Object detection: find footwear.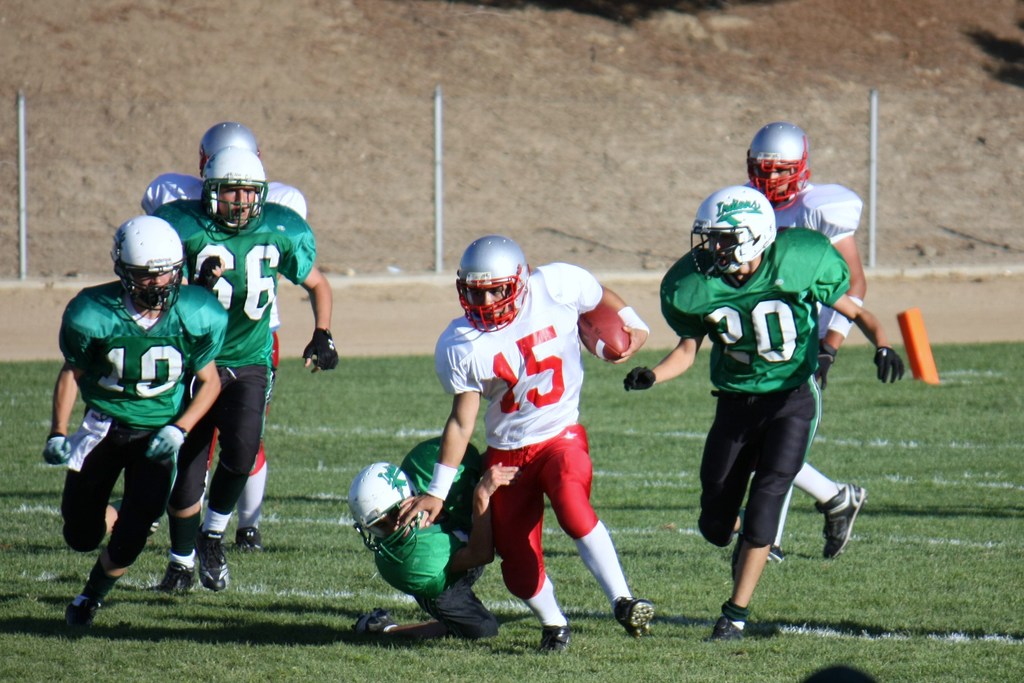
[152,566,198,598].
